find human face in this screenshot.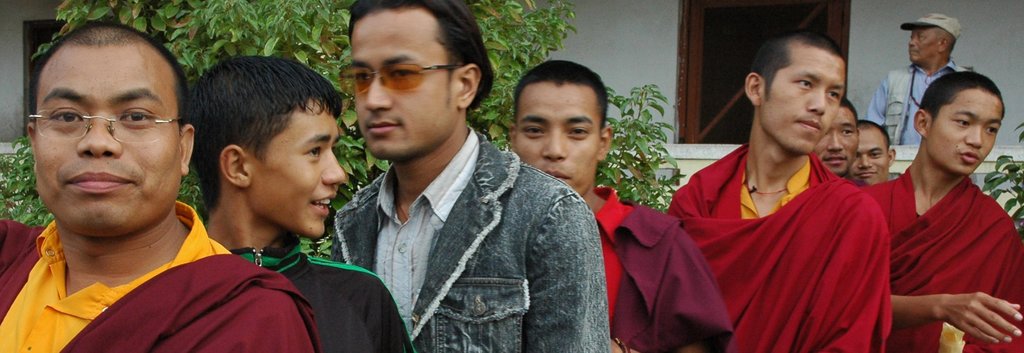
The bounding box for human face is detection(250, 110, 348, 240).
